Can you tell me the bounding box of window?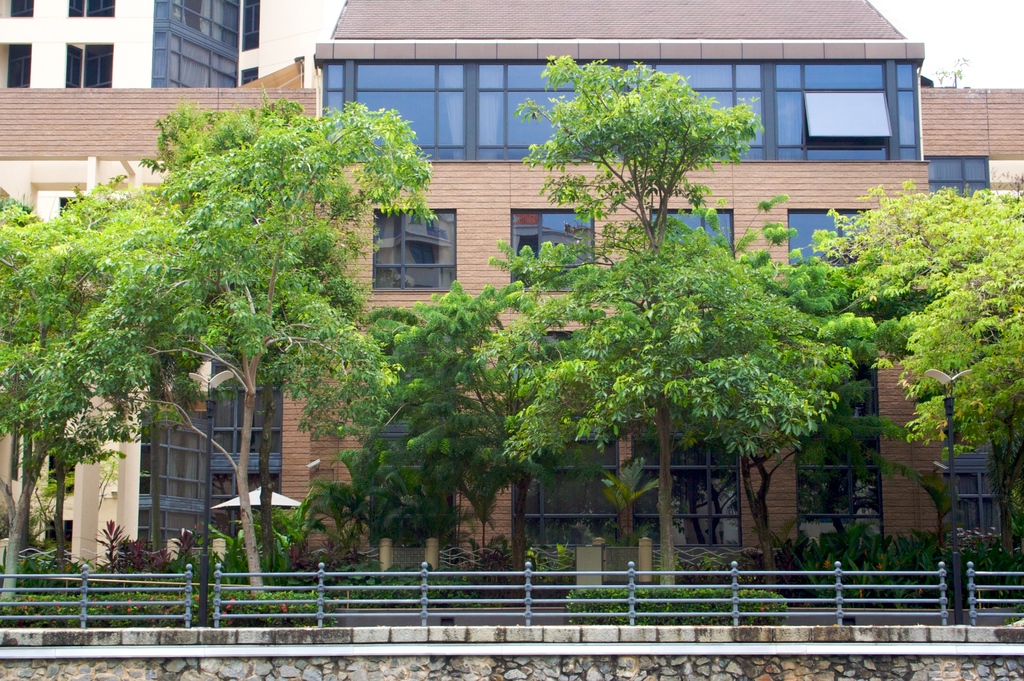
792/349/888/552.
